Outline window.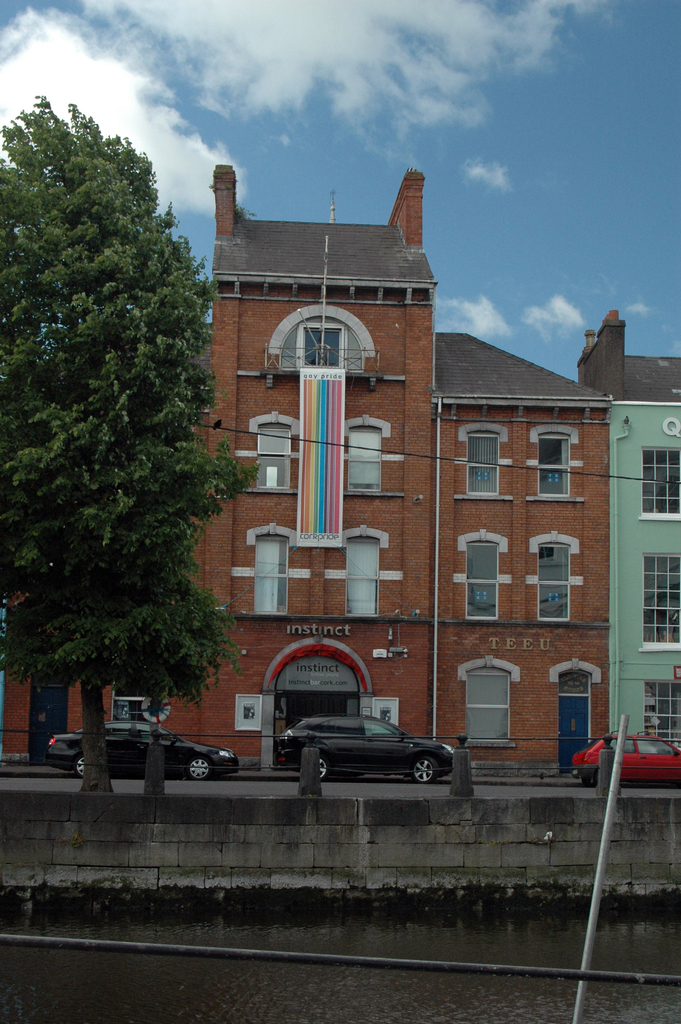
Outline: x1=115, y1=680, x2=160, y2=732.
